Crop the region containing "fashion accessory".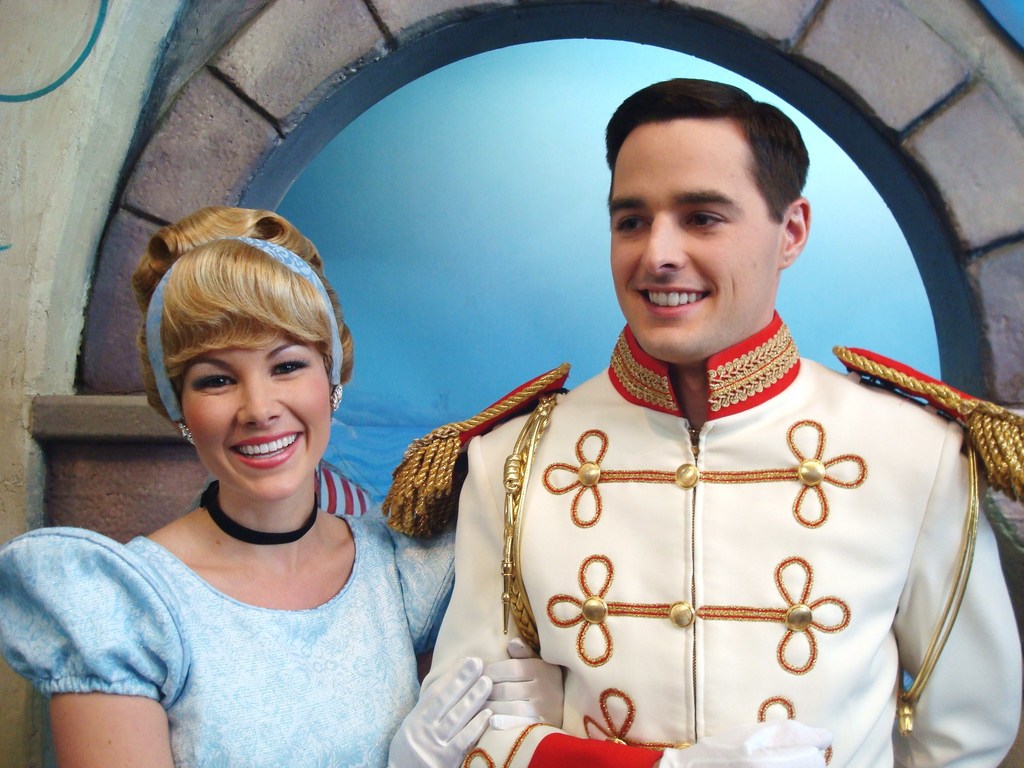
Crop region: box=[144, 223, 361, 446].
